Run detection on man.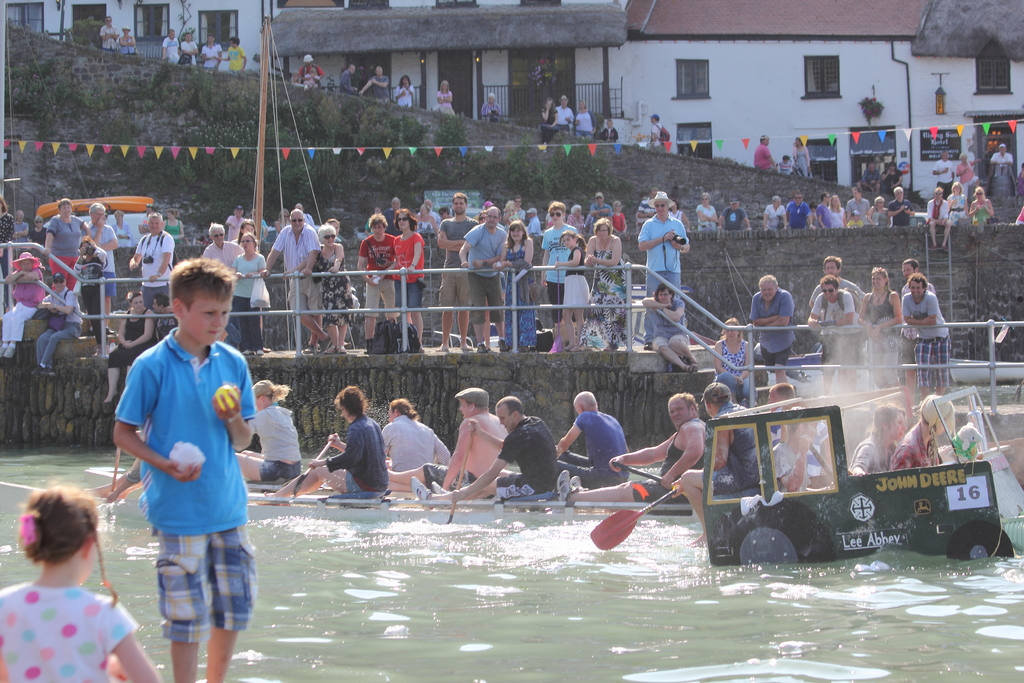
Result: <region>383, 397, 451, 468</region>.
